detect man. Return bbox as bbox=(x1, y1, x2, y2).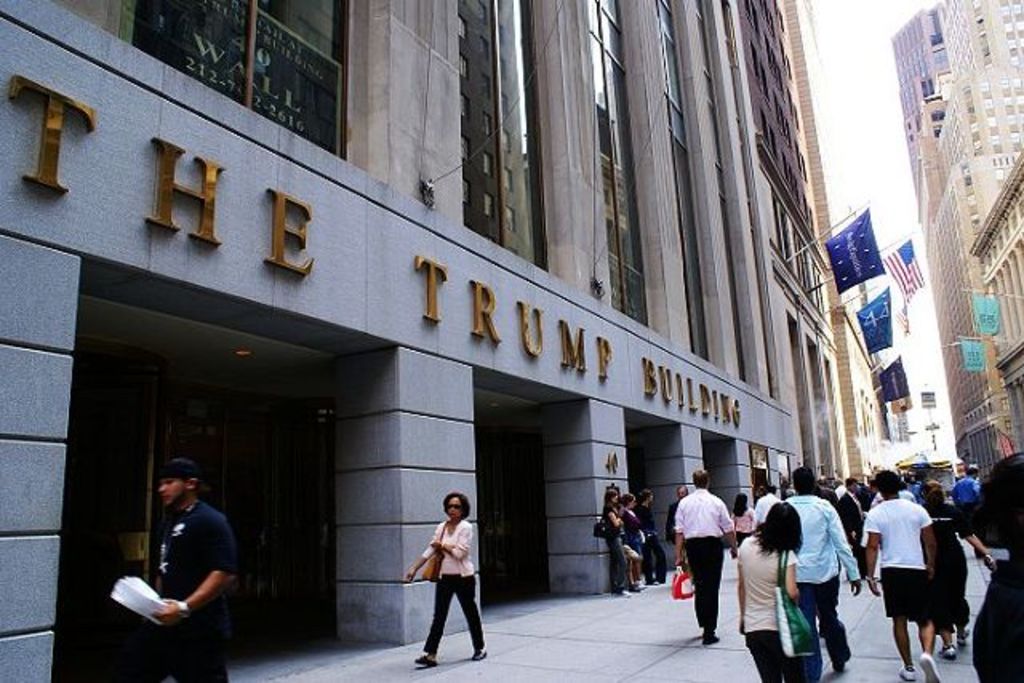
bbox=(131, 451, 240, 681).
